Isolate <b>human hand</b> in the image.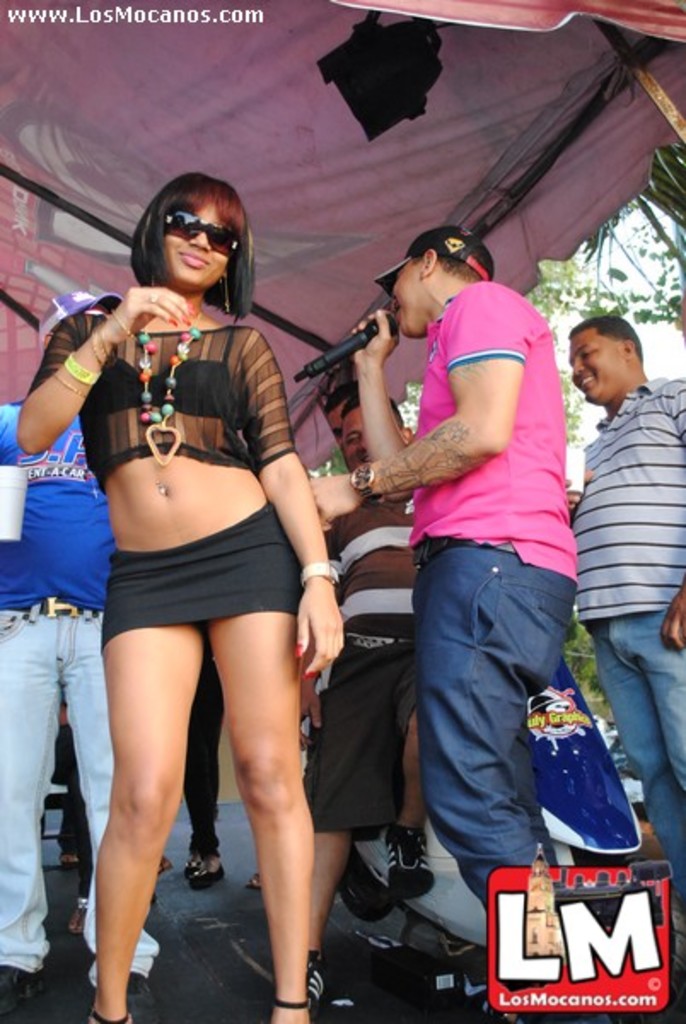
Isolated region: (x1=352, y1=309, x2=396, y2=362).
